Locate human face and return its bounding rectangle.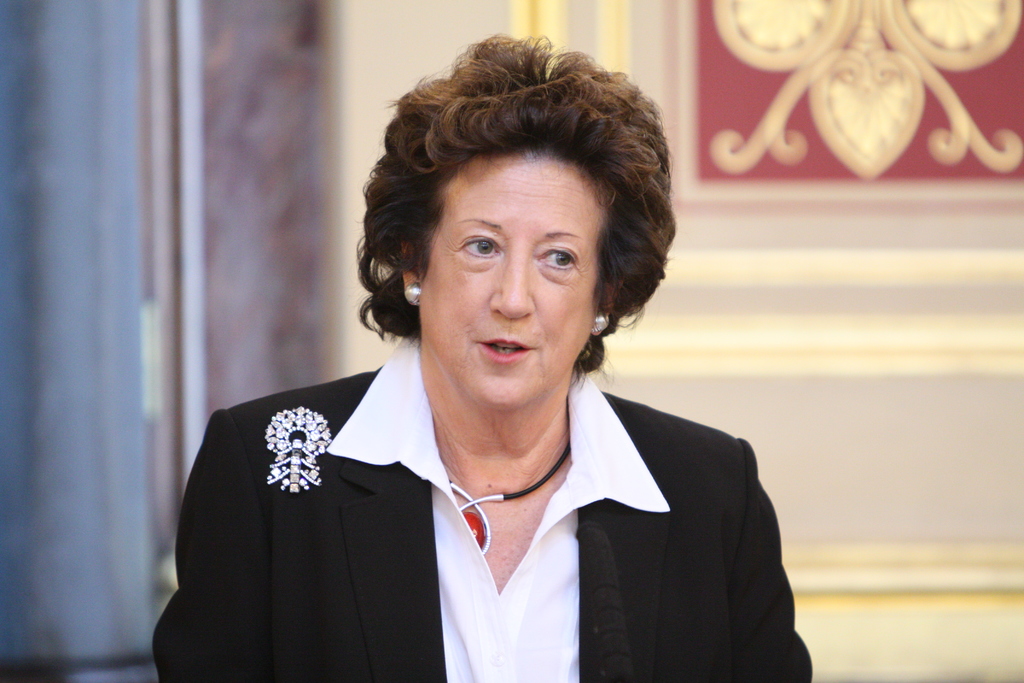
locate(414, 151, 599, 414).
